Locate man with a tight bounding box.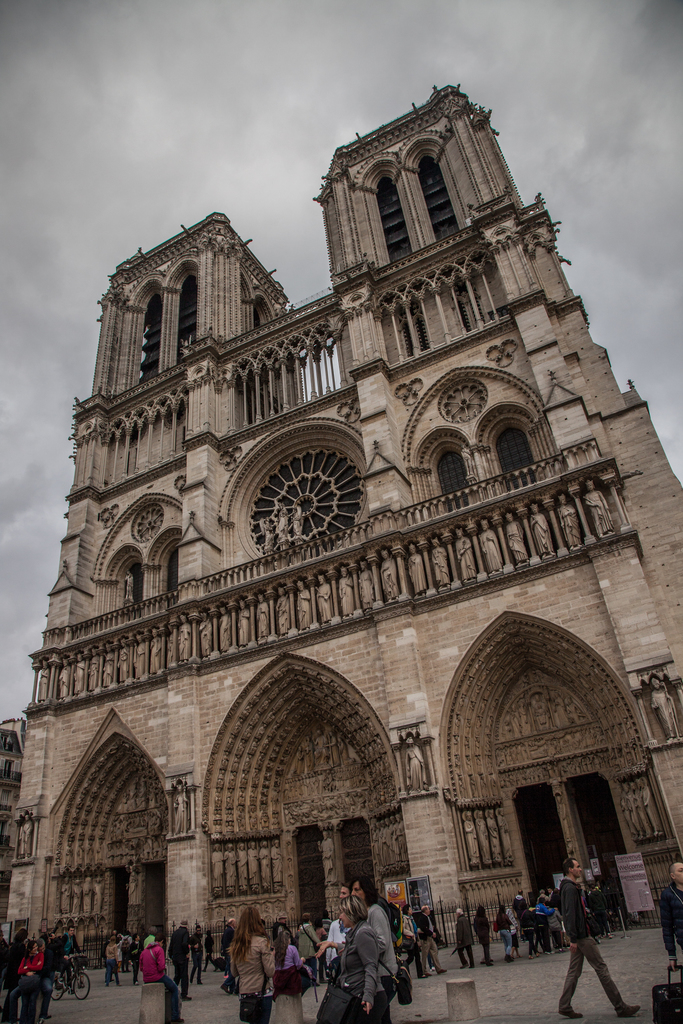
<region>662, 860, 682, 972</region>.
